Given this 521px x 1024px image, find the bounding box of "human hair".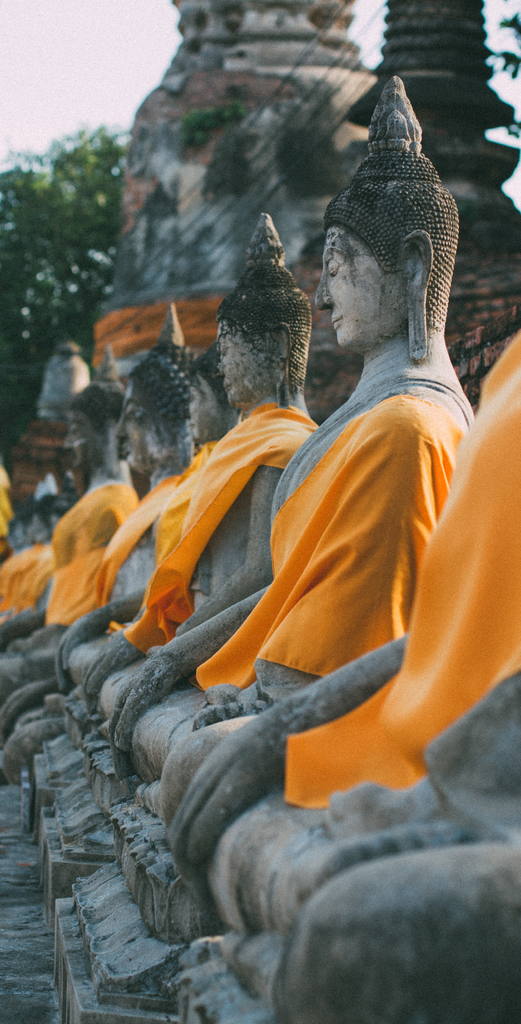
Rect(321, 160, 453, 330).
